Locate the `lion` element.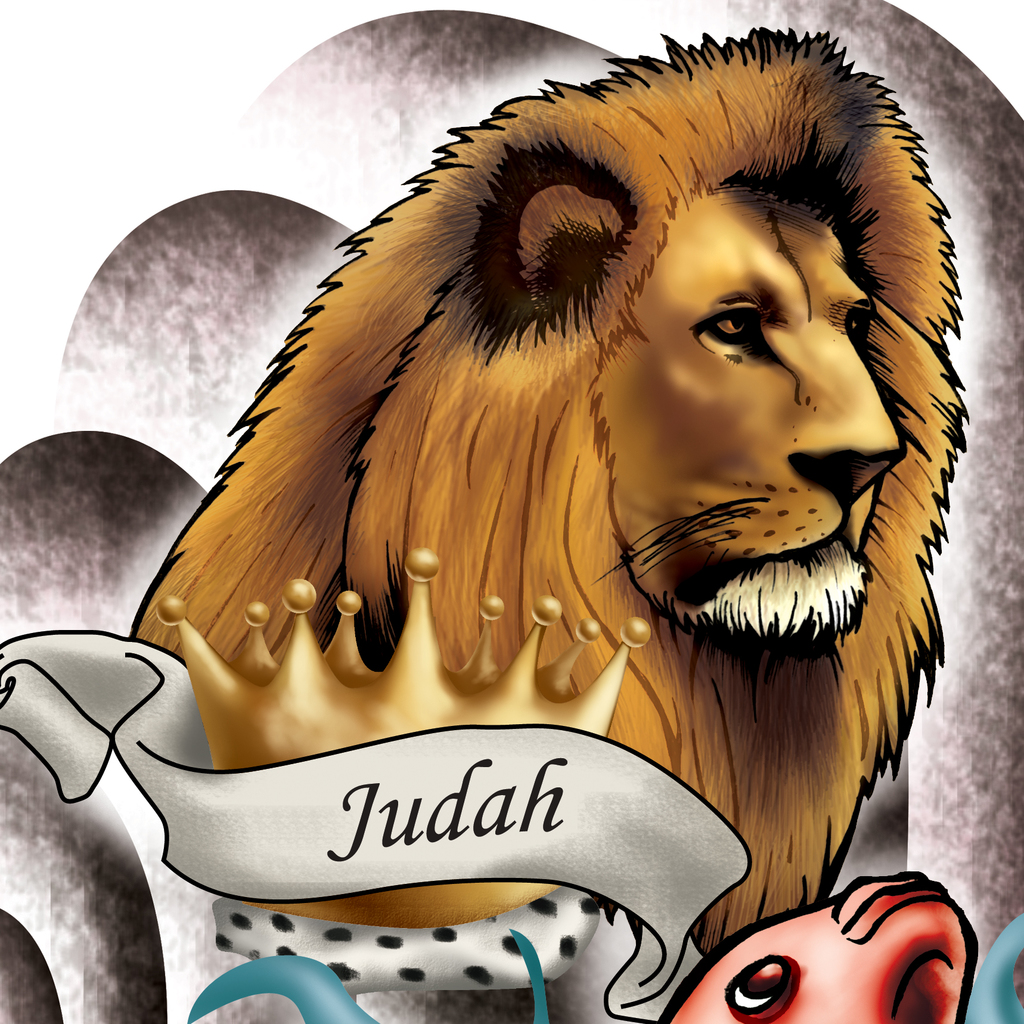
Element bbox: box=[139, 25, 947, 959].
